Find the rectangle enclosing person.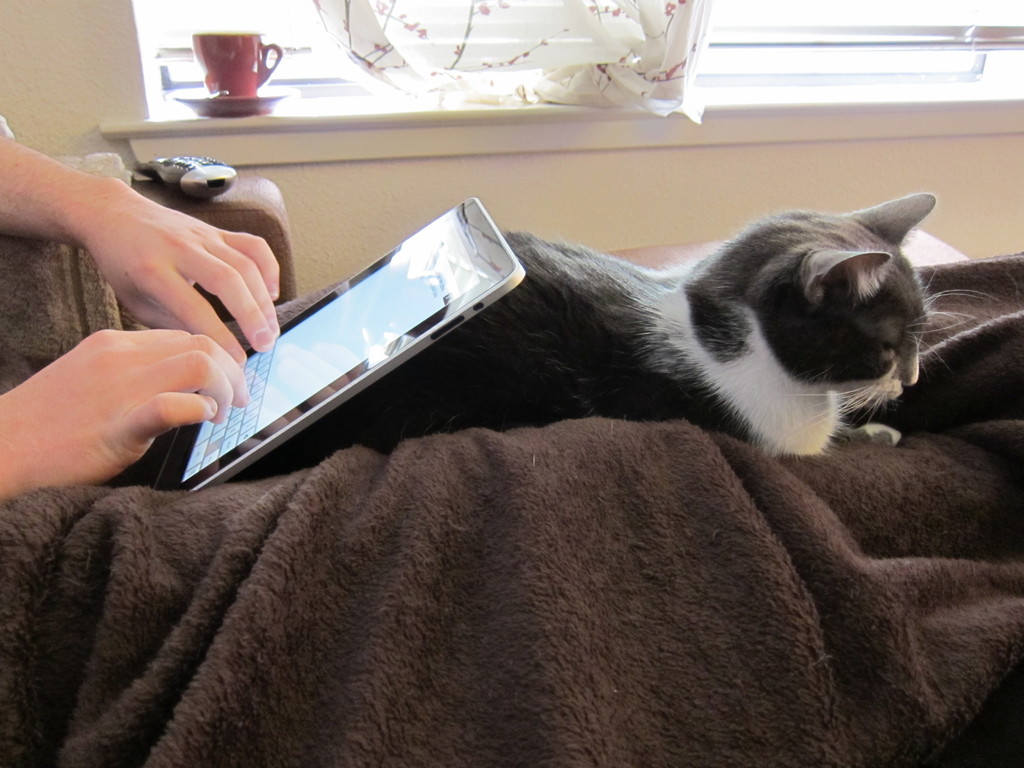
0/113/281/500.
